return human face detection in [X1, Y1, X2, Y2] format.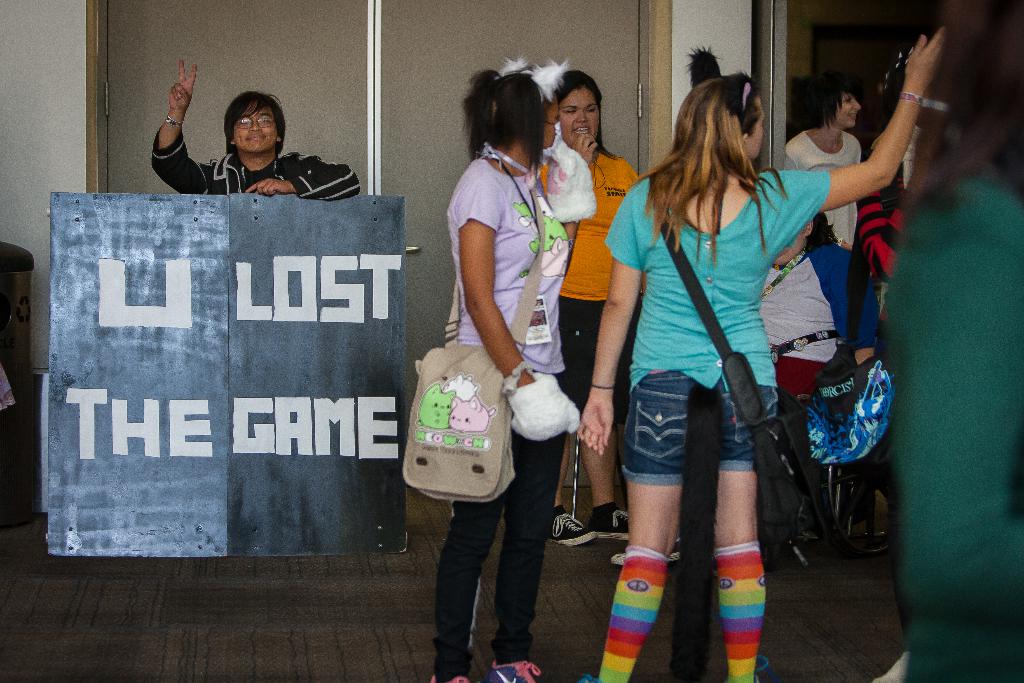
[543, 100, 559, 147].
